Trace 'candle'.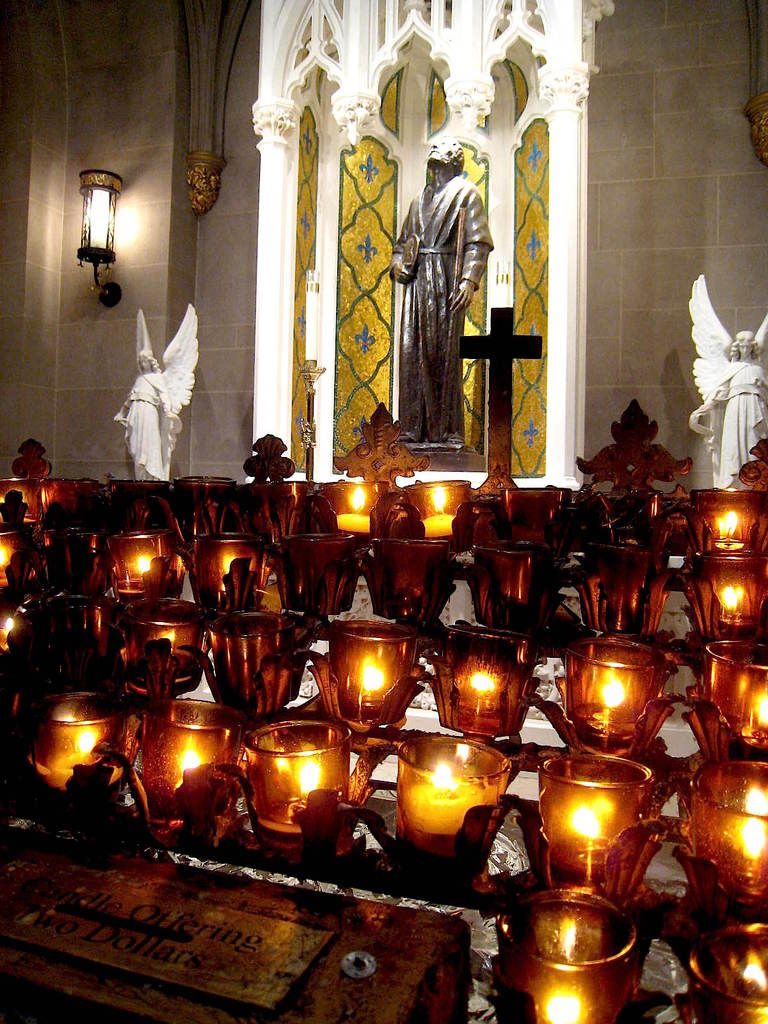
Traced to bbox=(692, 765, 767, 906).
